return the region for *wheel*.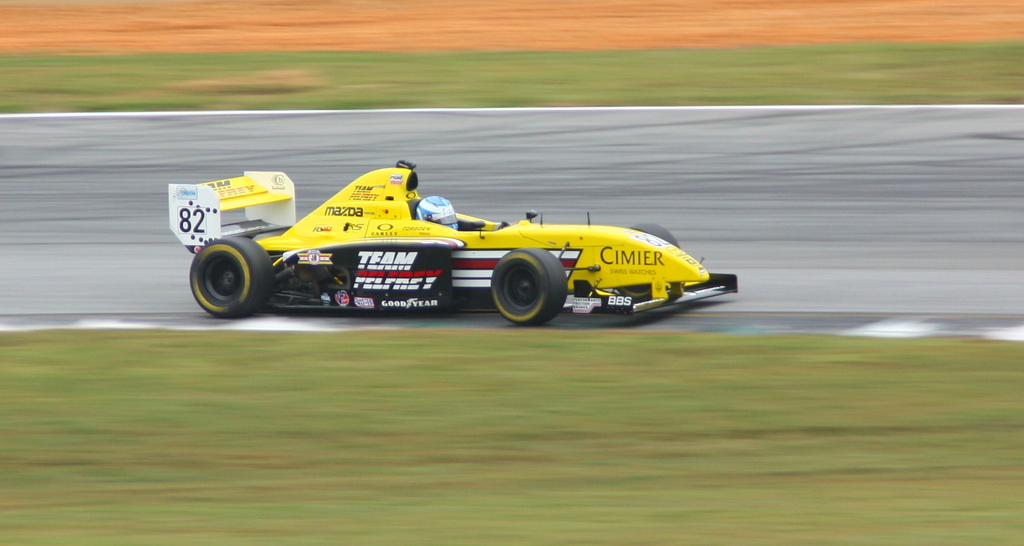
<box>190,239,264,309</box>.
